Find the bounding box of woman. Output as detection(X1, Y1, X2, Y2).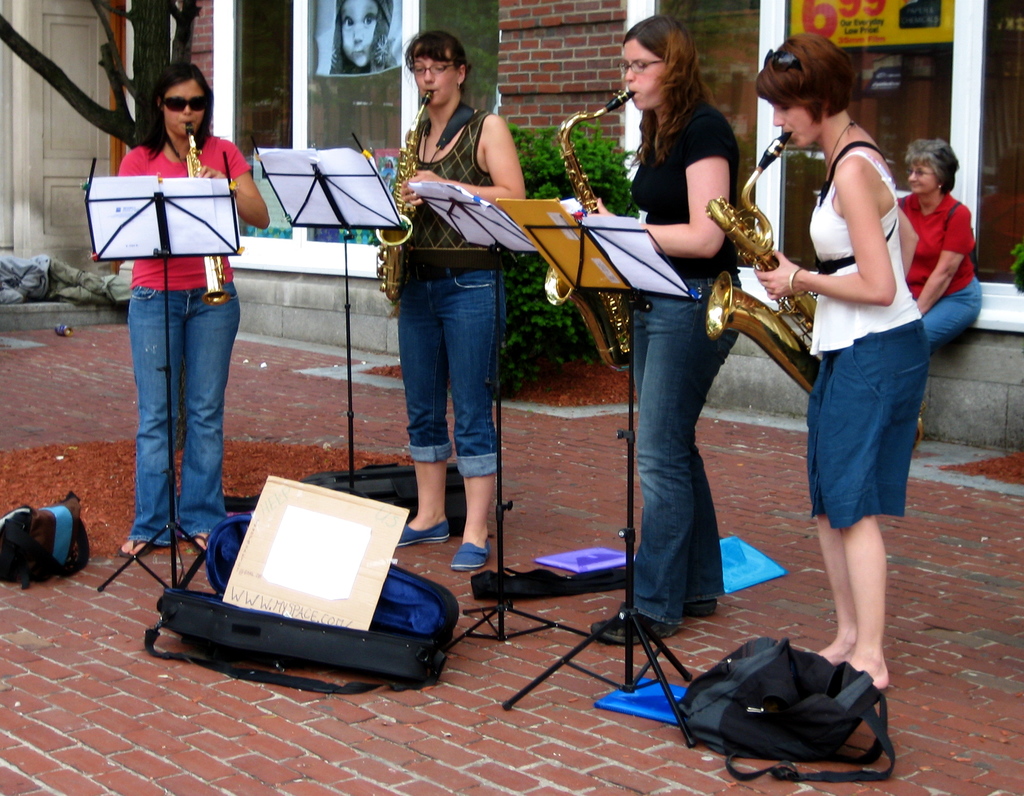
detection(893, 132, 980, 365).
